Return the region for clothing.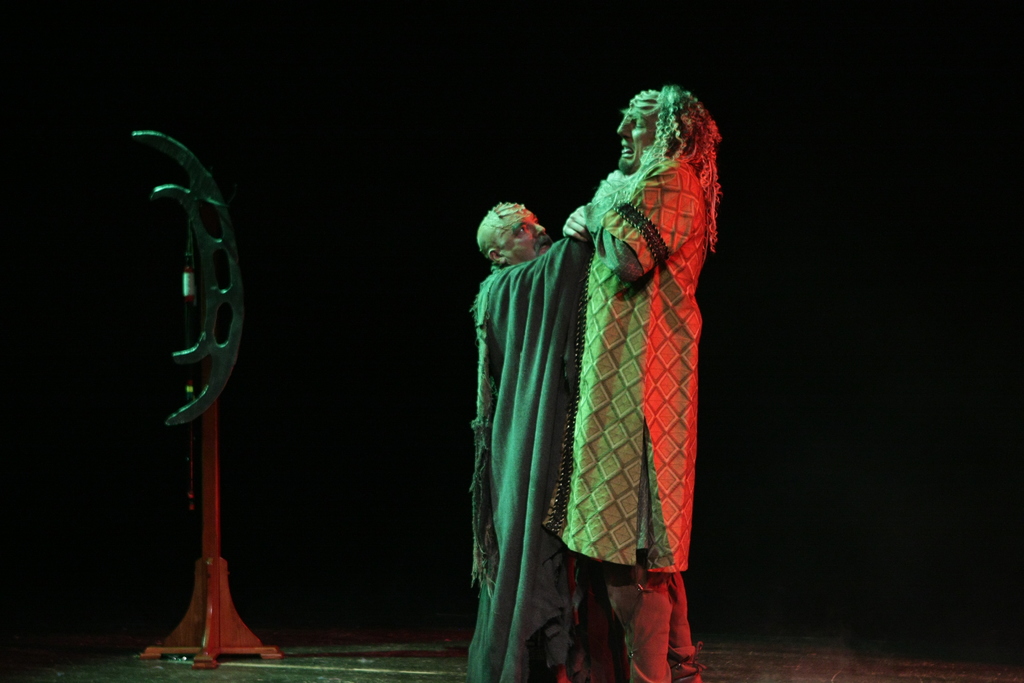
463:205:604:682.
